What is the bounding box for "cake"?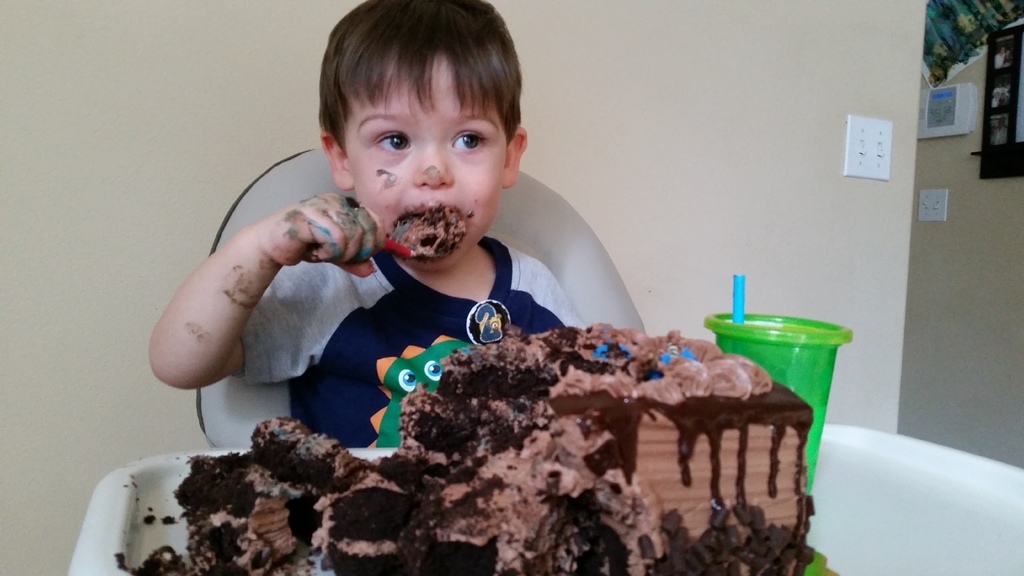
l=177, t=319, r=816, b=575.
